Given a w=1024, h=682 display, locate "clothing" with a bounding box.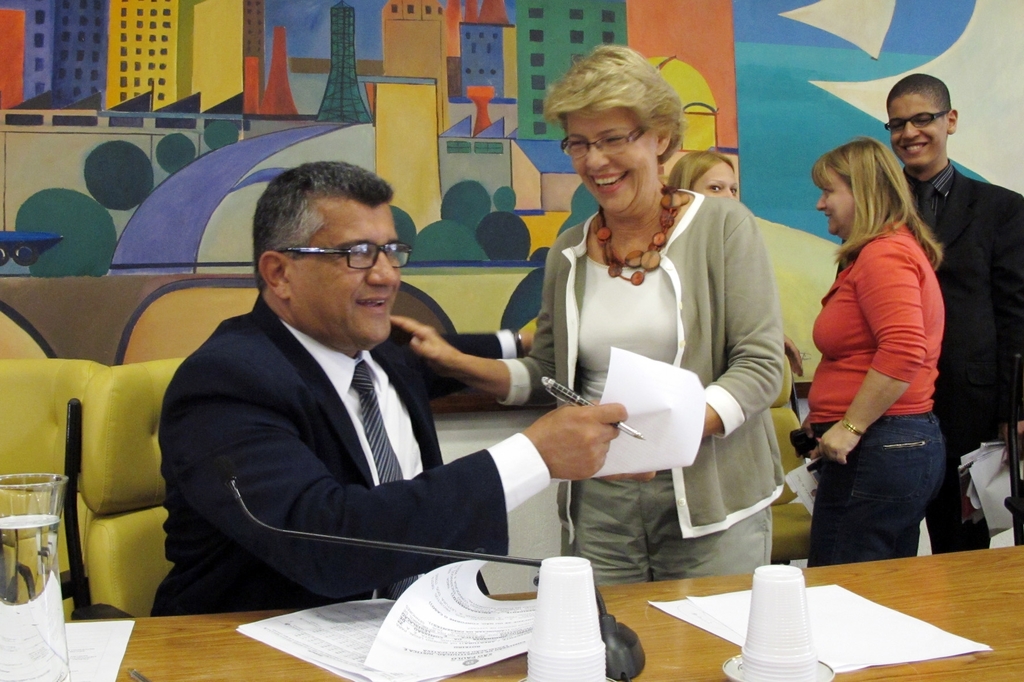
Located: Rect(797, 419, 946, 573).
